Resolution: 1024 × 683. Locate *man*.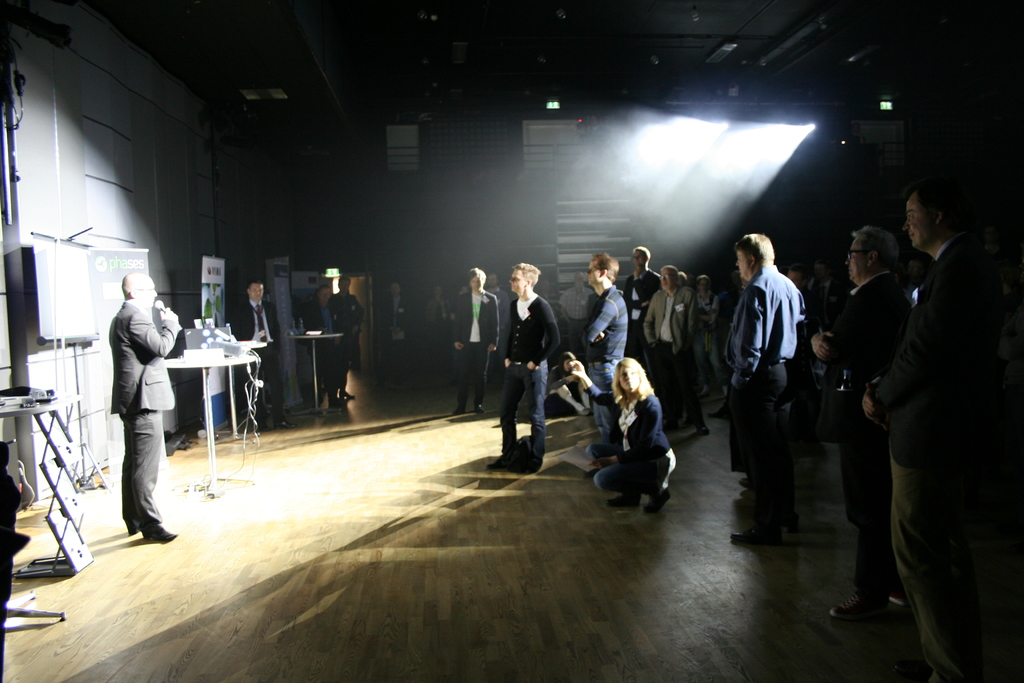
crop(845, 151, 1010, 652).
